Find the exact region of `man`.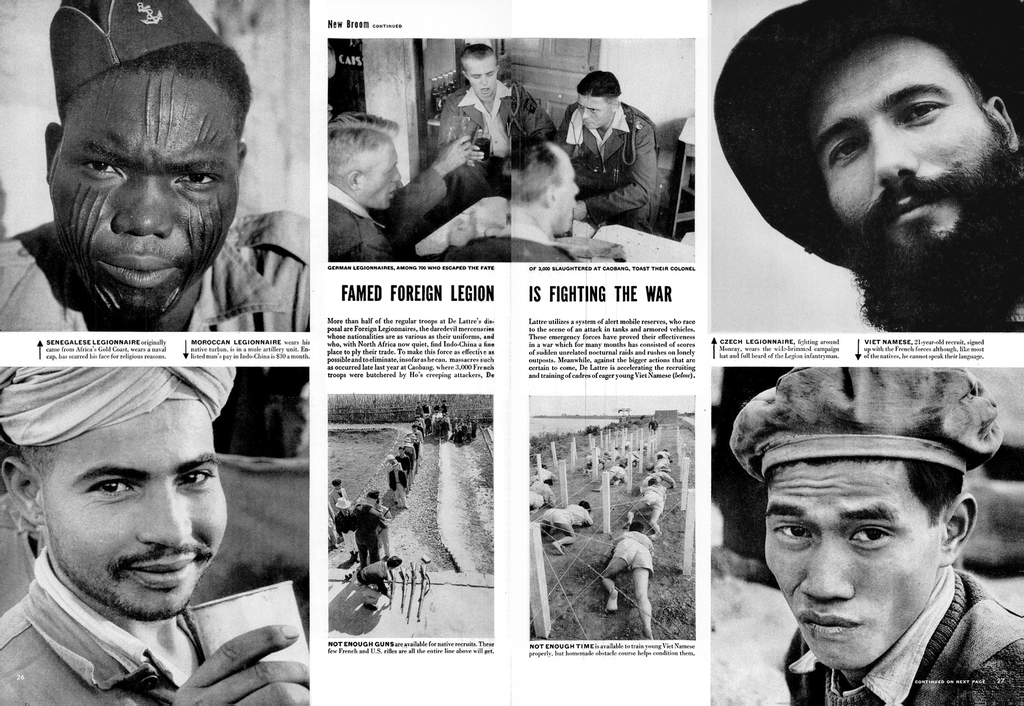
Exact region: bbox=[0, 366, 309, 705].
